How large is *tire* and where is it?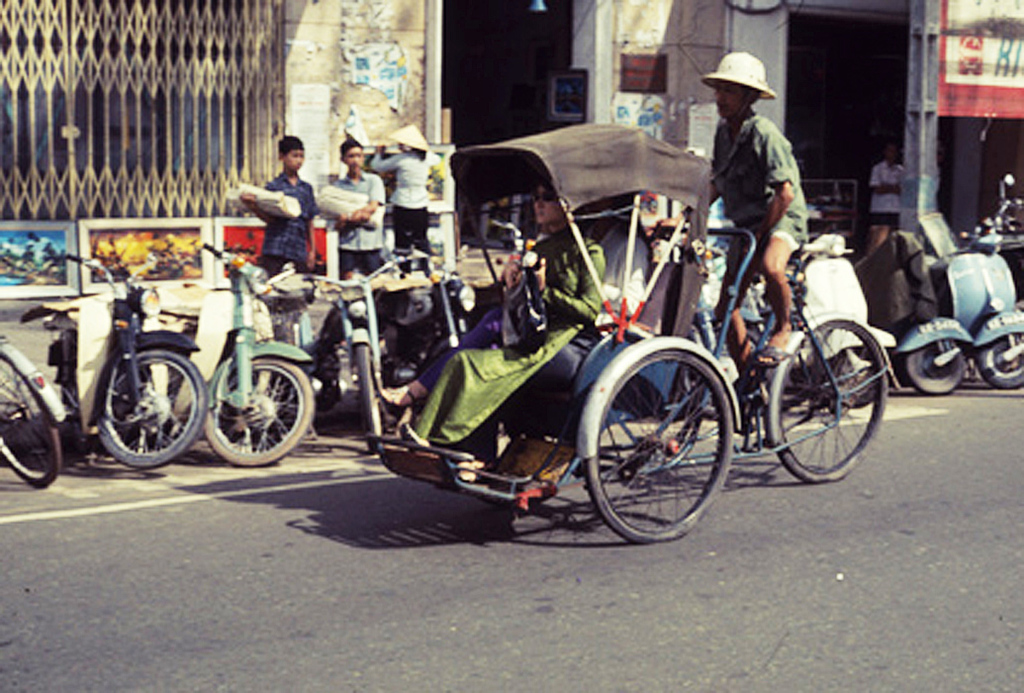
Bounding box: bbox(102, 349, 206, 467).
